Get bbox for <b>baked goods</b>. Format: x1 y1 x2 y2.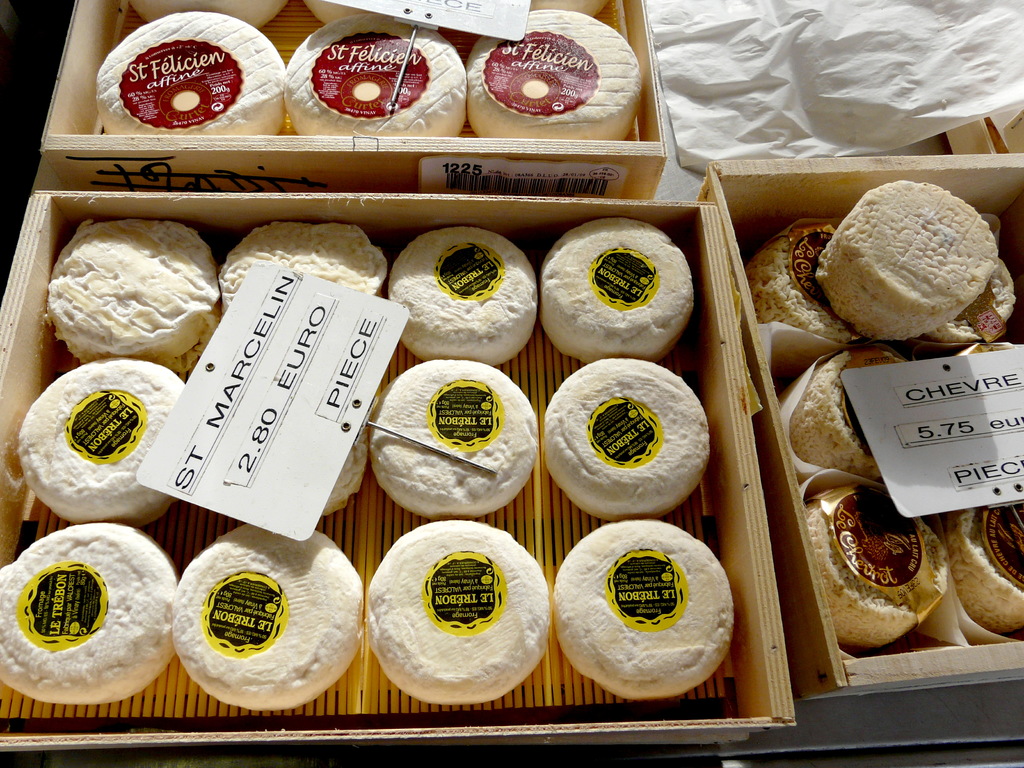
370 360 536 518.
